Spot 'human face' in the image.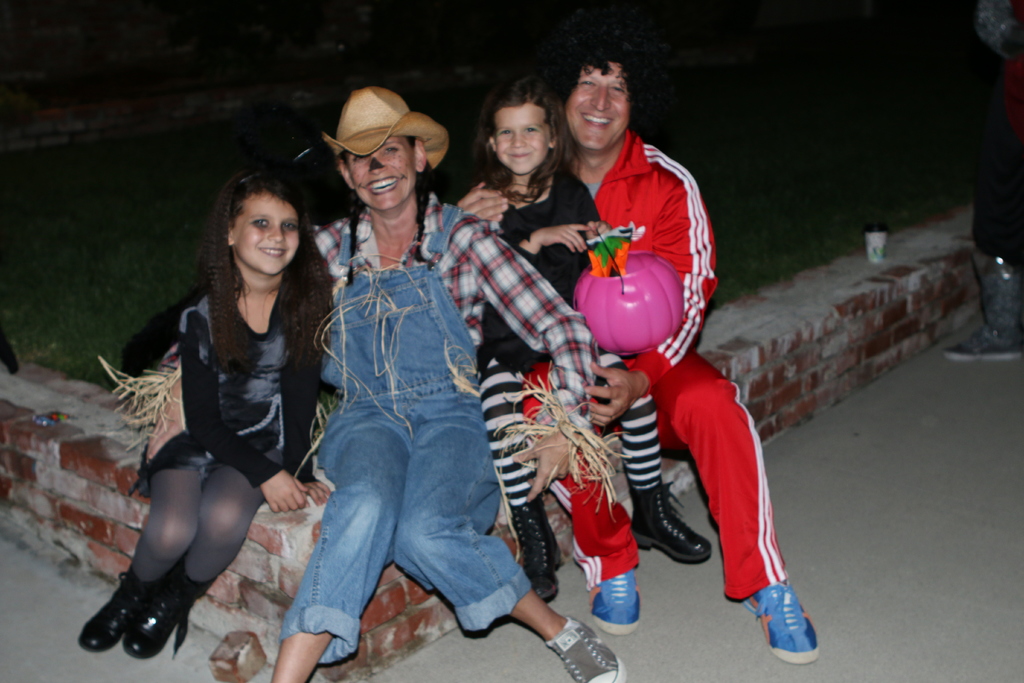
'human face' found at box(229, 192, 295, 281).
